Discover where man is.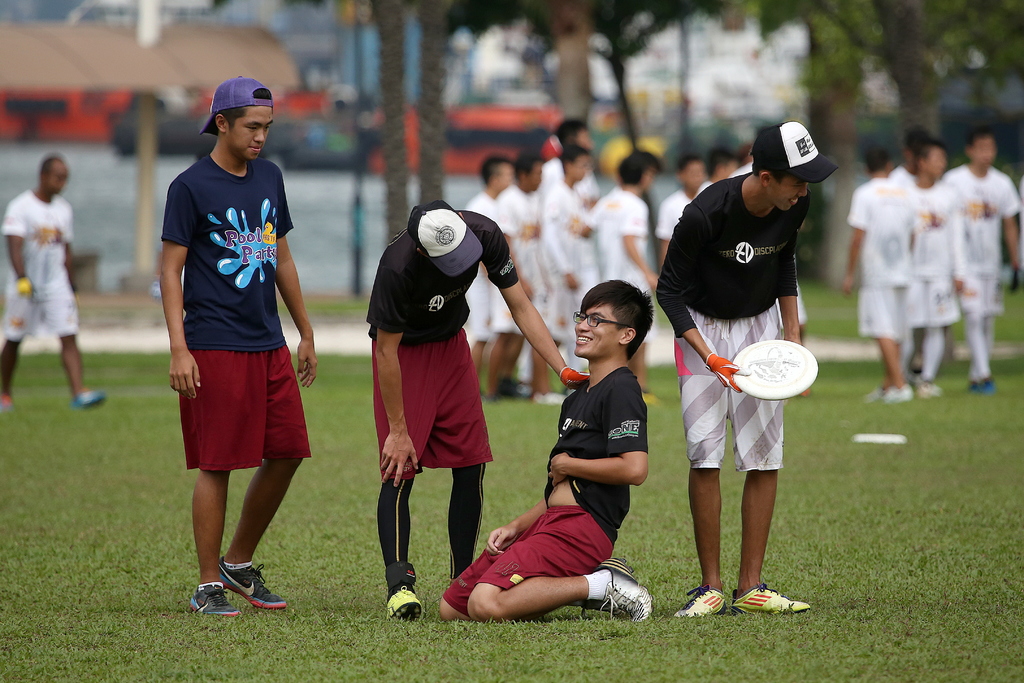
Discovered at <bbox>897, 129, 959, 390</bbox>.
